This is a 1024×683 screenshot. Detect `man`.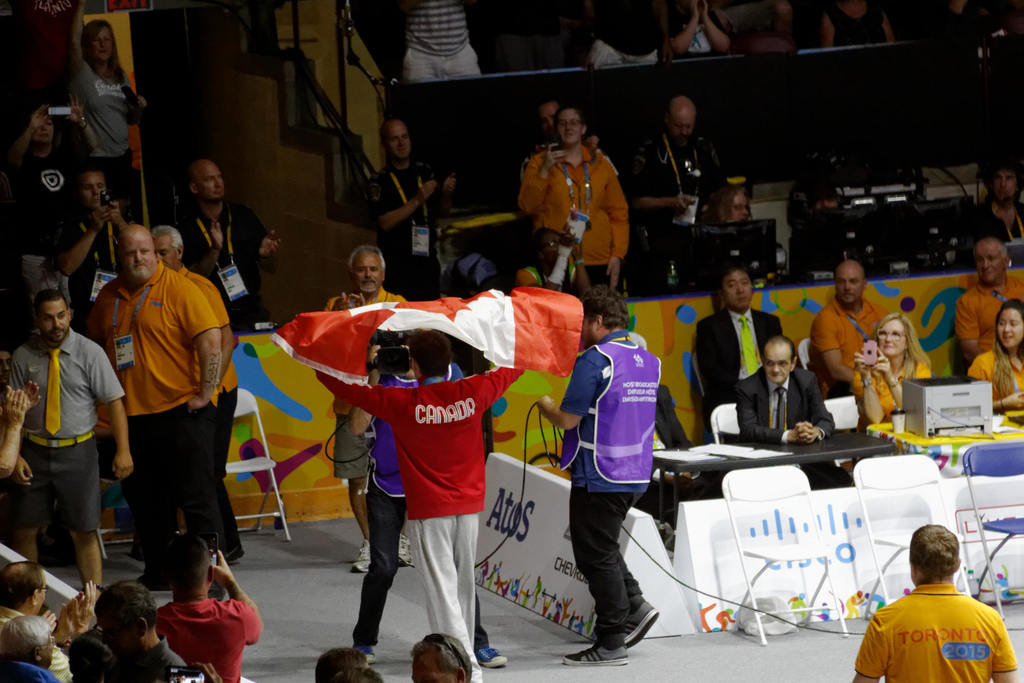
<box>408,632,474,682</box>.
